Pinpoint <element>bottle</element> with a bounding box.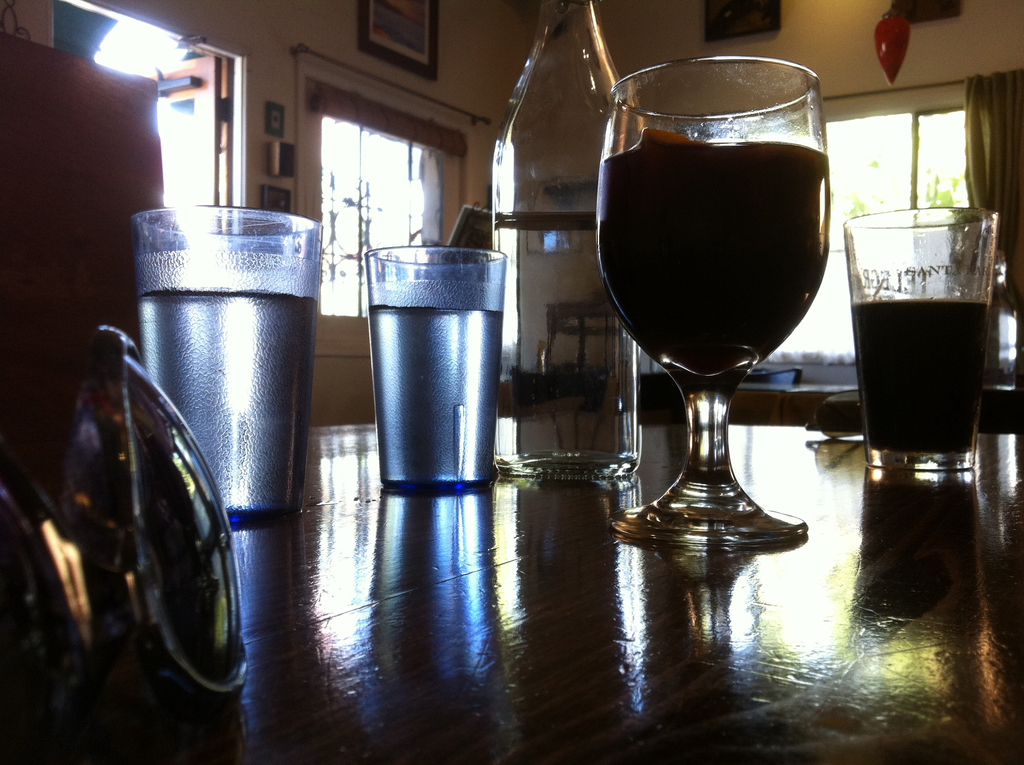
bbox=[488, 0, 650, 484].
